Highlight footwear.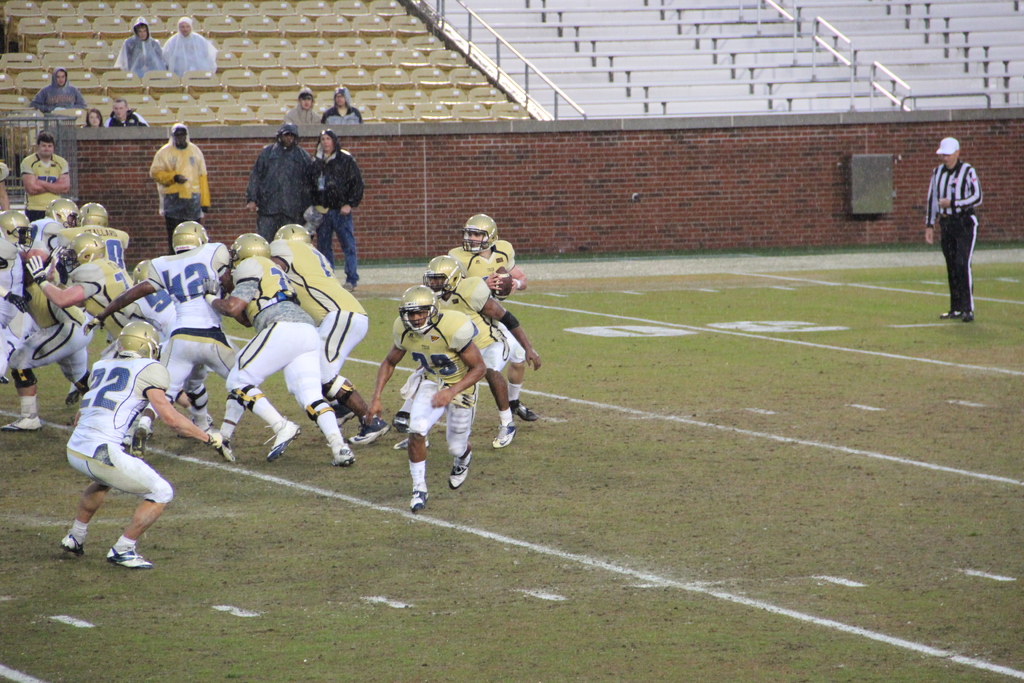
Highlighted region: pyautogui.locateOnScreen(216, 436, 237, 463).
